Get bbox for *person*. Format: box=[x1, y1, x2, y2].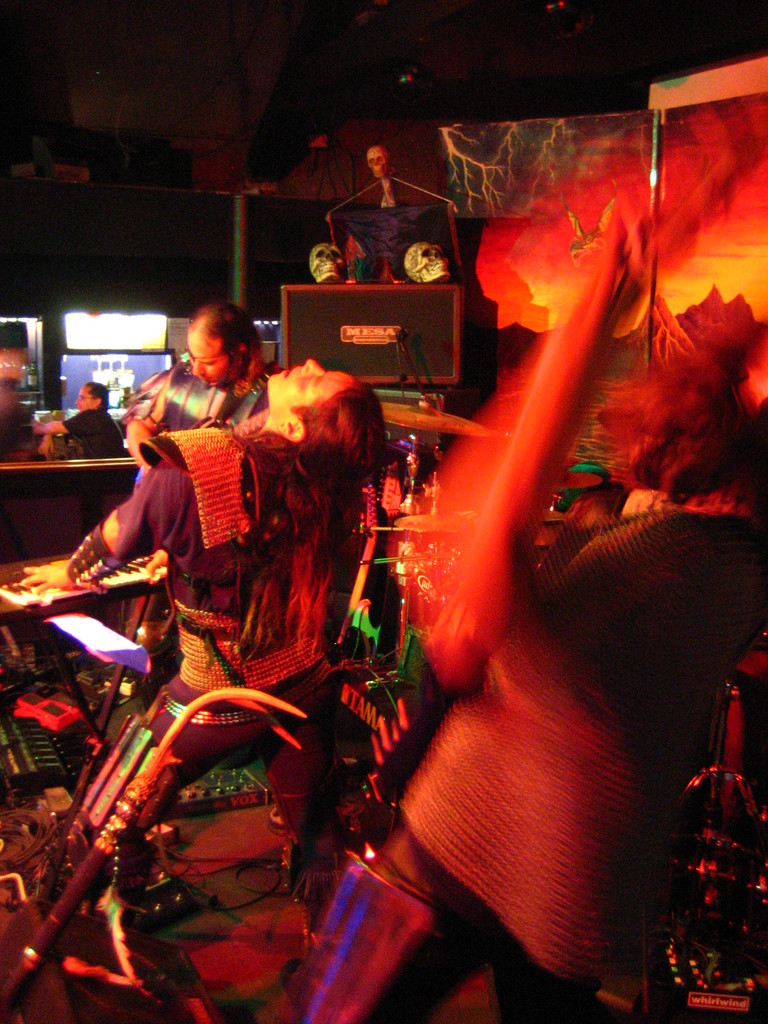
box=[29, 378, 125, 456].
